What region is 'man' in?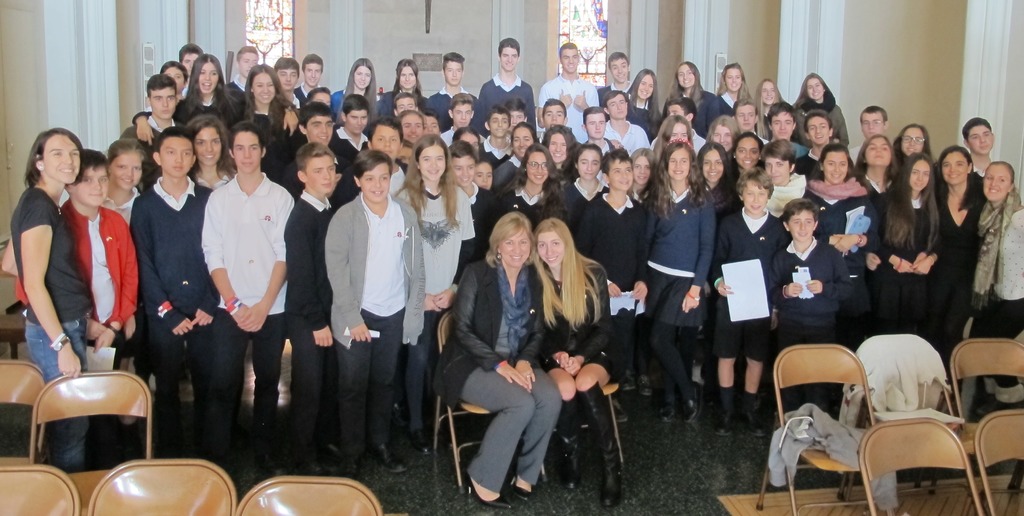
bbox=(534, 42, 600, 147).
